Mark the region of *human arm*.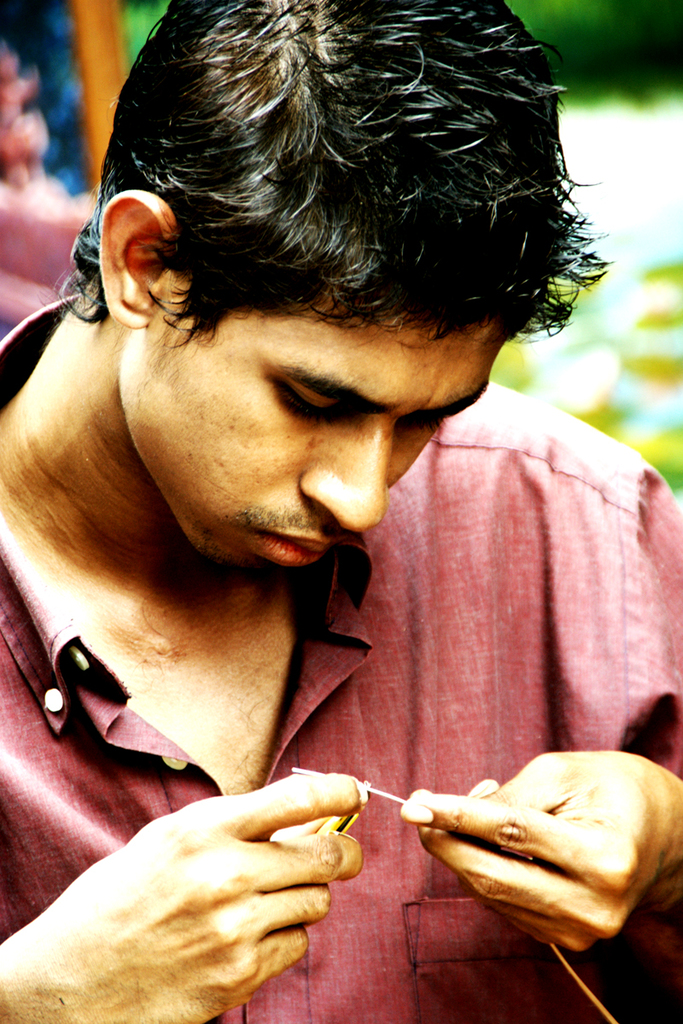
Region: 0:779:353:1023.
